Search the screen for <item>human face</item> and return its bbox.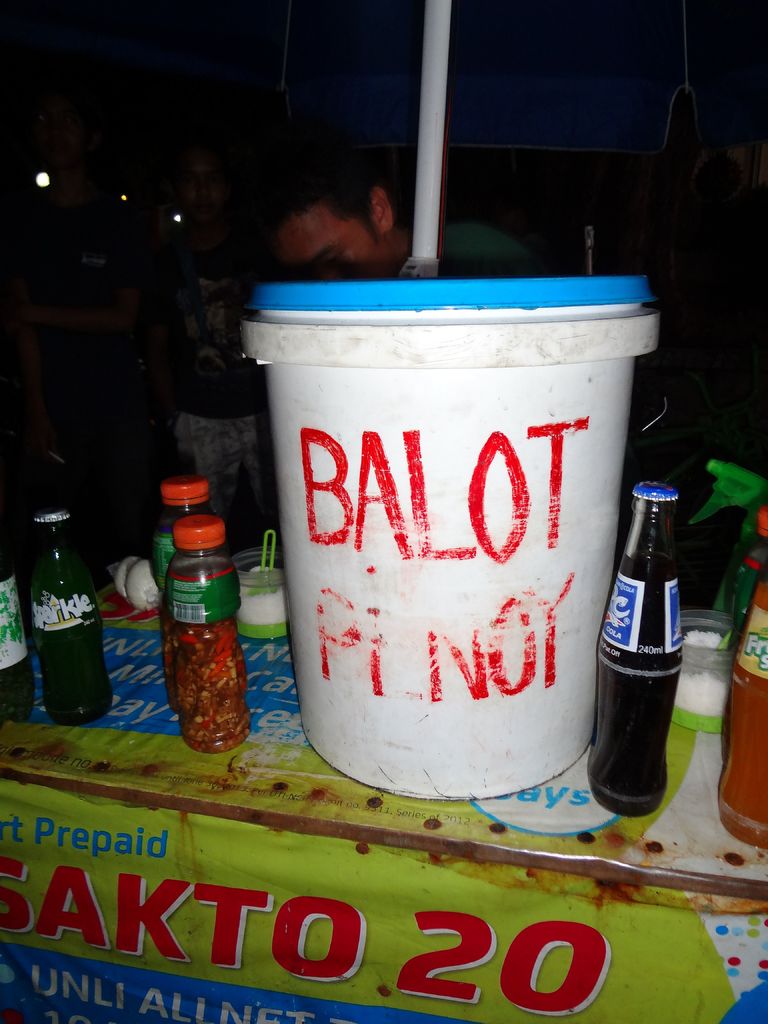
Found: 264,207,387,278.
